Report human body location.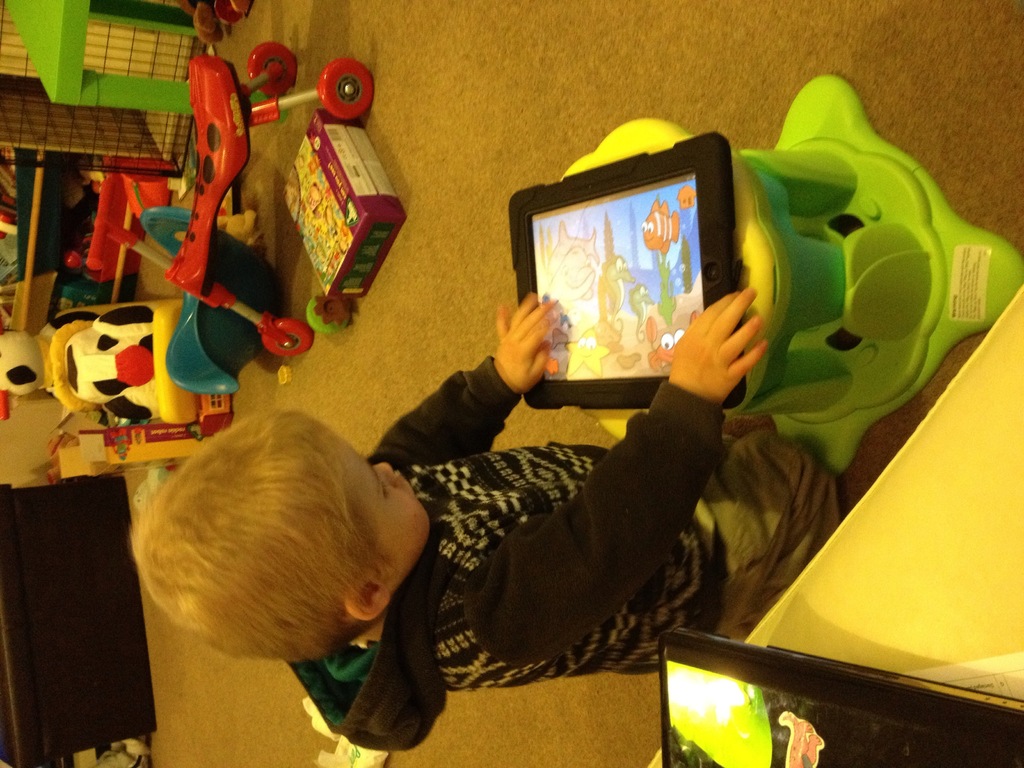
Report: bbox=(125, 286, 842, 695).
